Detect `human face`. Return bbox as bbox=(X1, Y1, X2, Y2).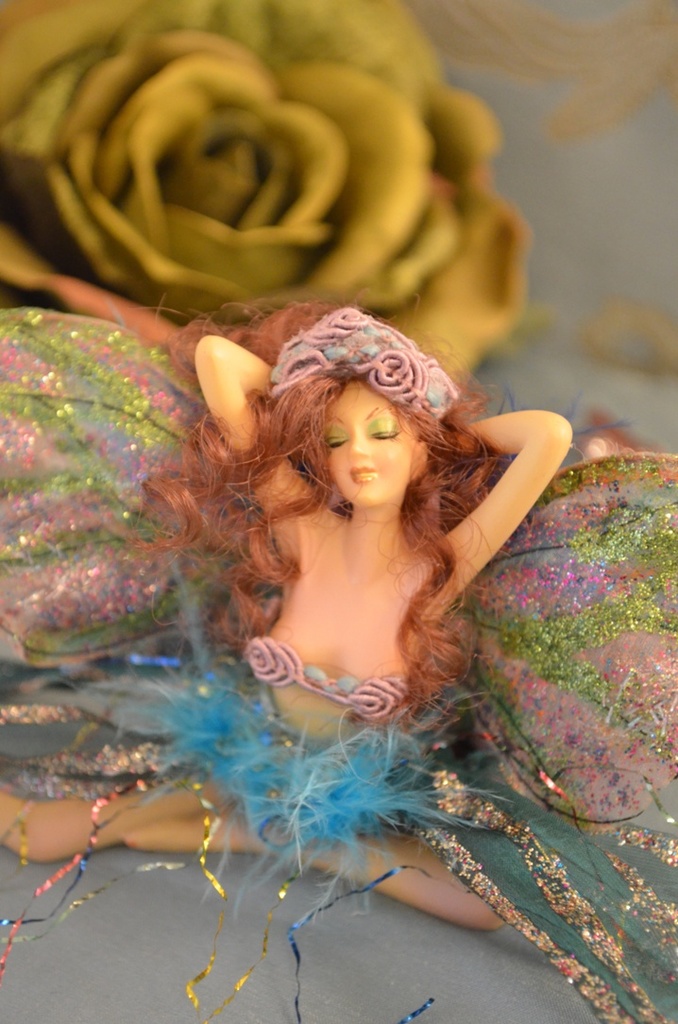
bbox=(320, 381, 419, 506).
